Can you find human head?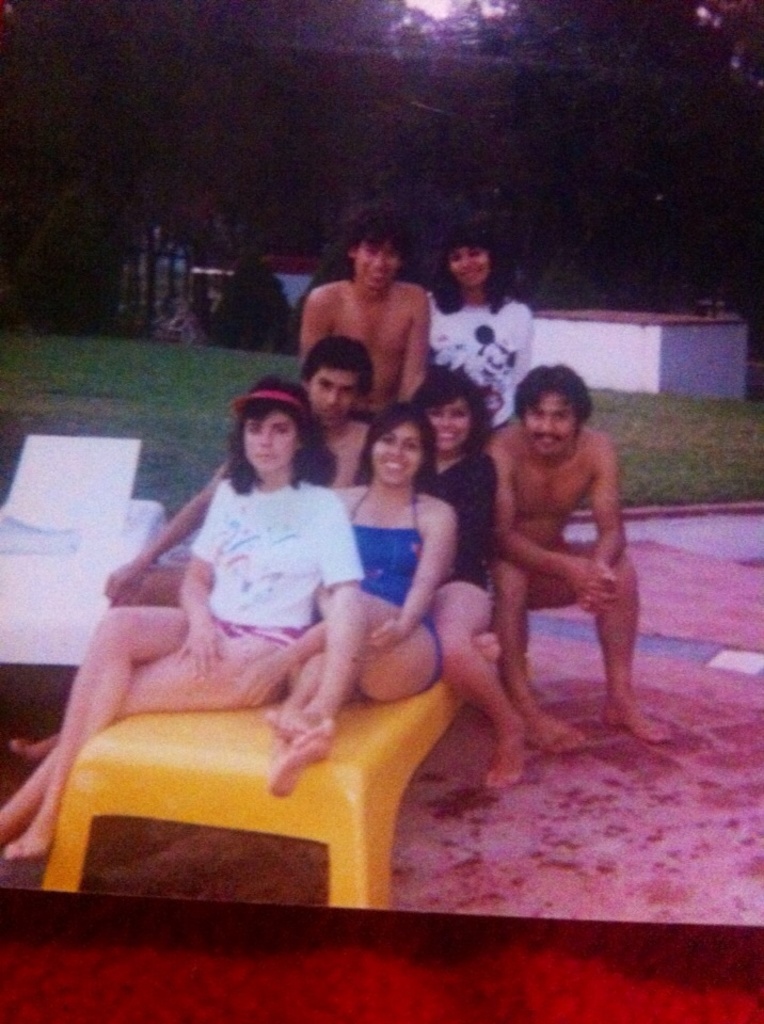
Yes, bounding box: bbox=(363, 402, 442, 491).
